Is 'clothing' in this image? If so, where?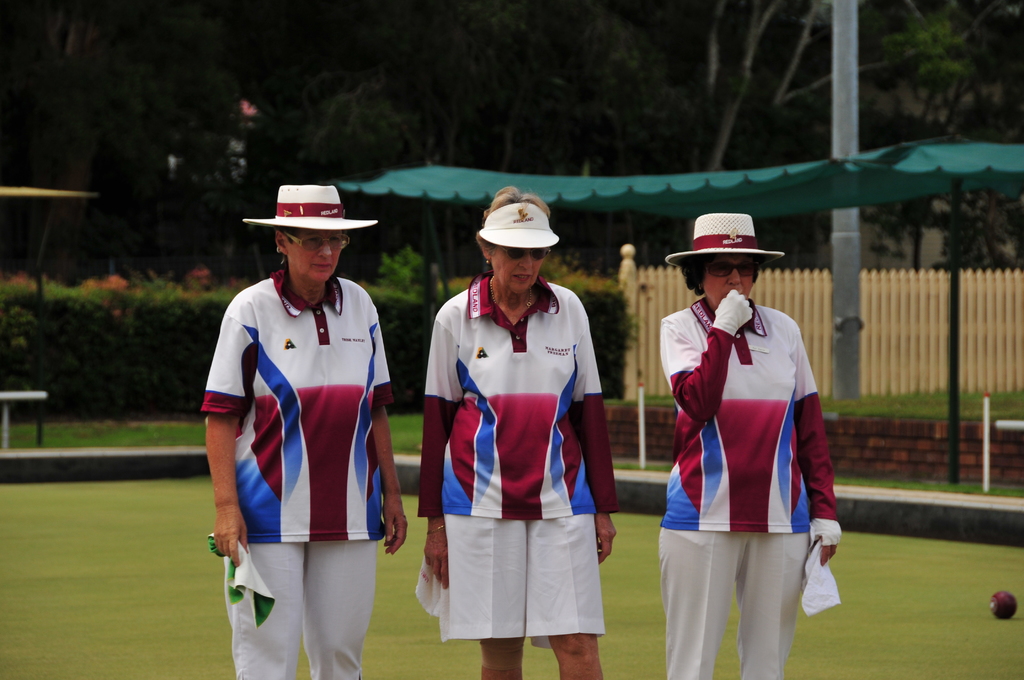
Yes, at [212,257,385,620].
